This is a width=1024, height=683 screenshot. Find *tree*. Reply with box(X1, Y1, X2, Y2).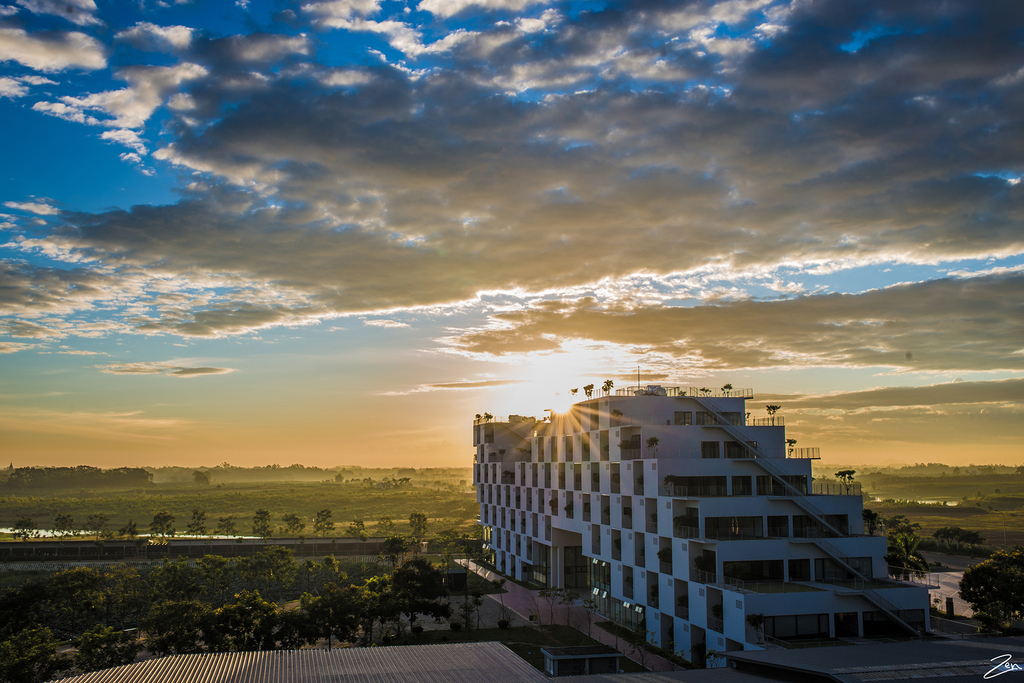
box(120, 515, 139, 543).
